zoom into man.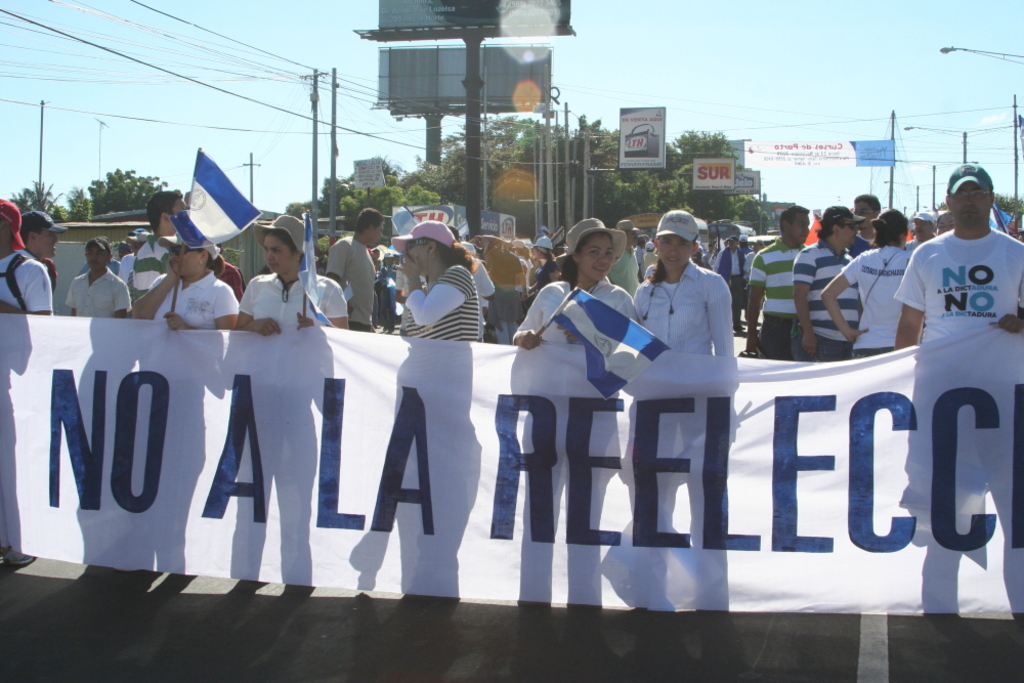
Zoom target: (317,203,384,334).
